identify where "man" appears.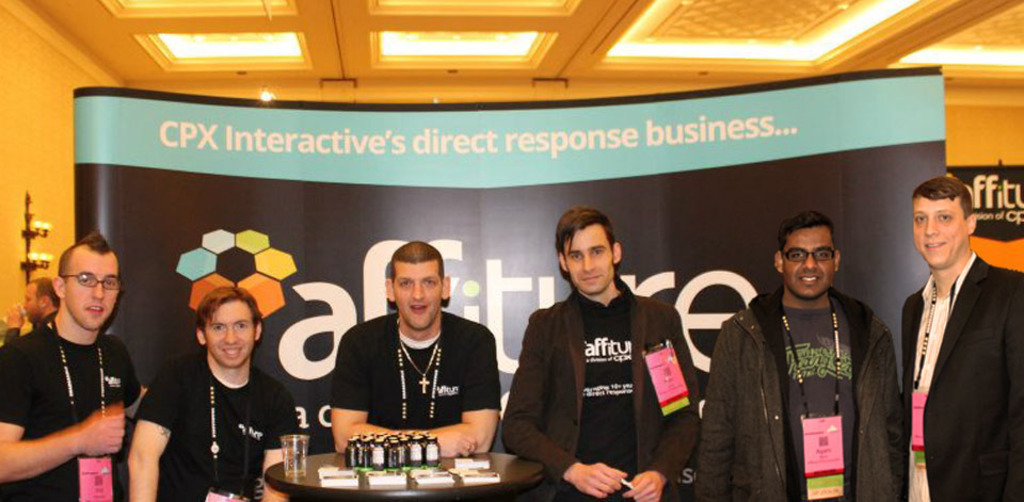
Appears at [899, 179, 1023, 501].
